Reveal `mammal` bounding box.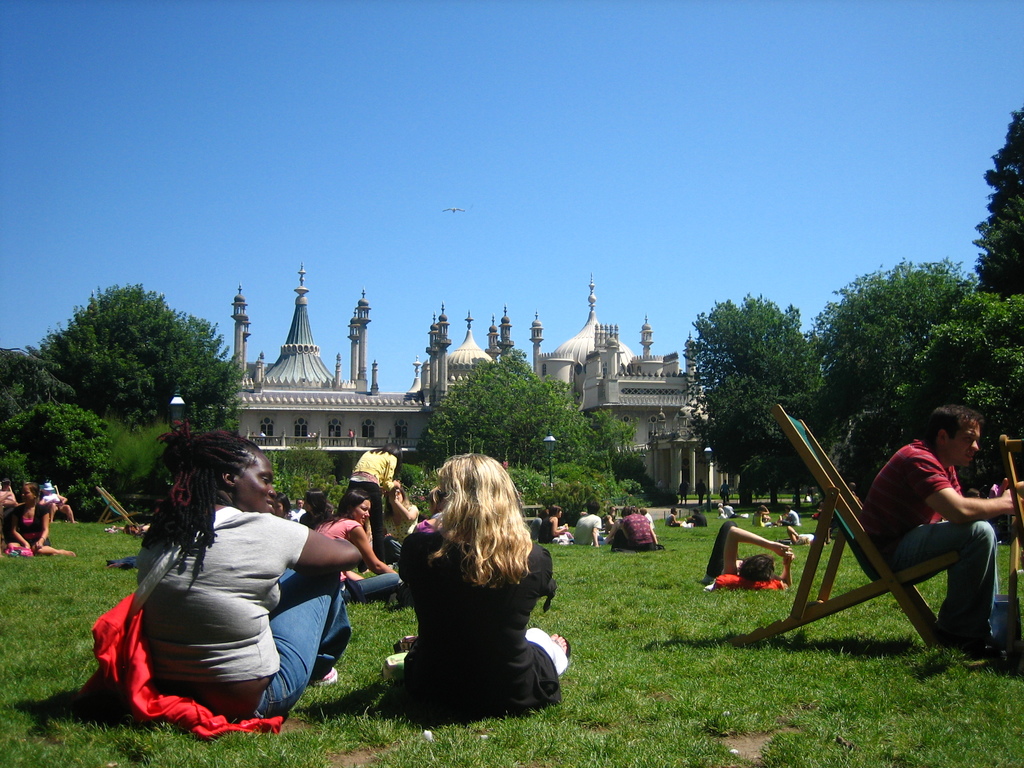
Revealed: region(718, 505, 724, 520).
